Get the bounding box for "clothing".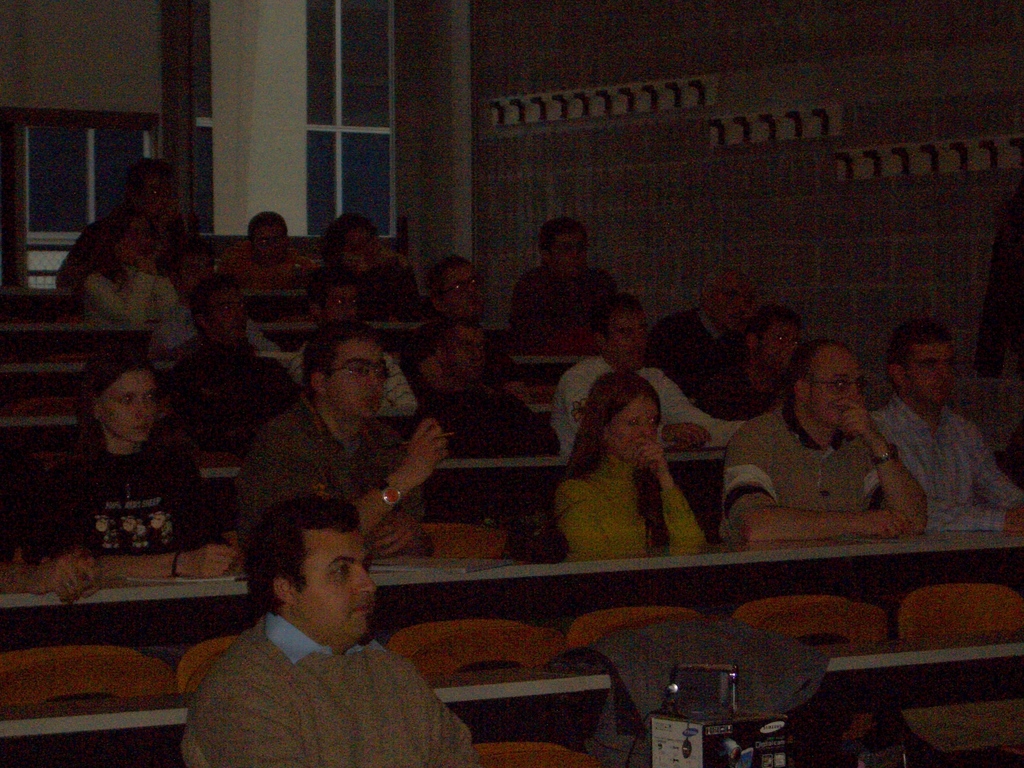
171, 578, 465, 767.
